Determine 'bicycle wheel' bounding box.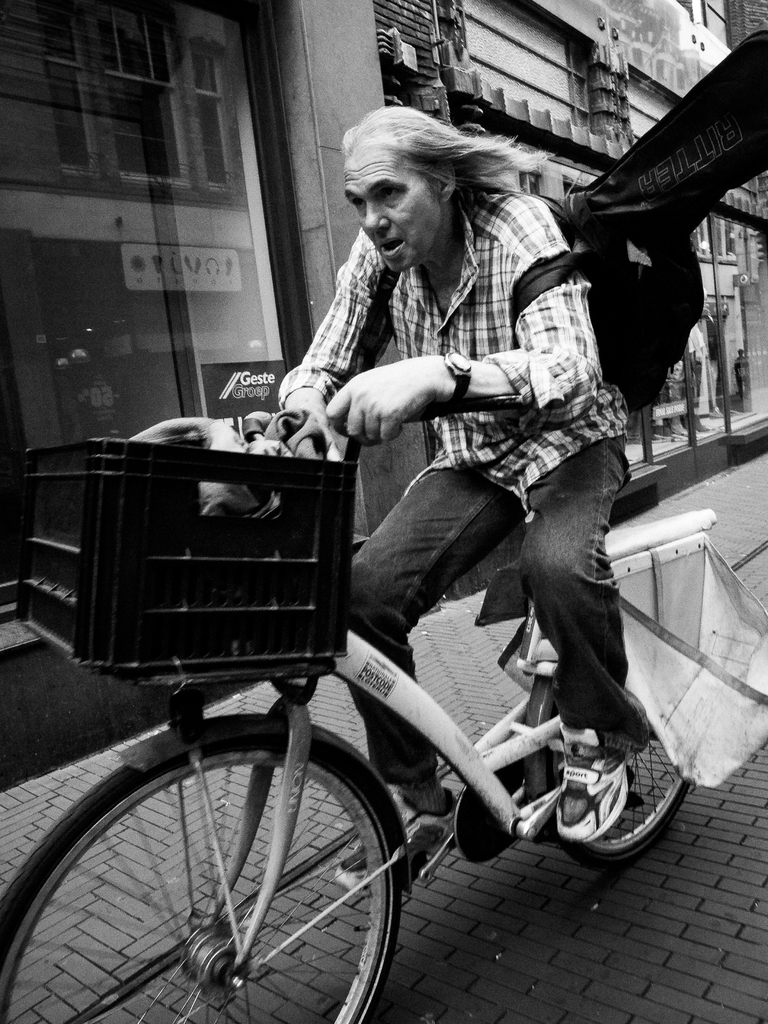
Determined: l=552, t=671, r=696, b=869.
